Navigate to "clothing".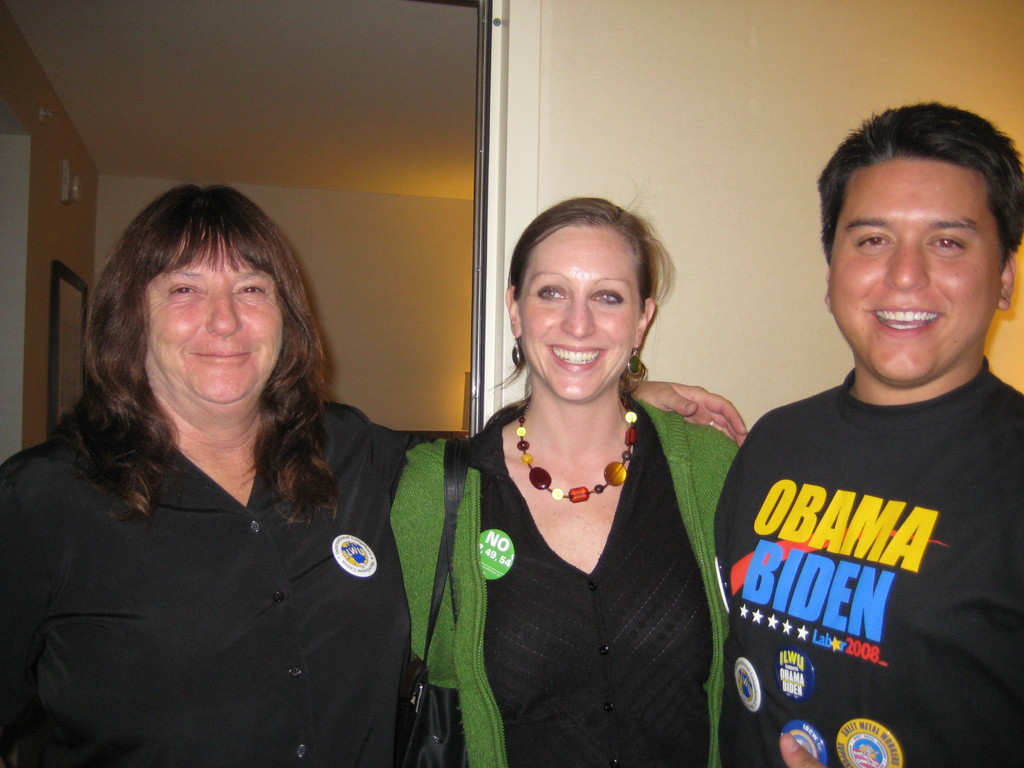
Navigation target: bbox=(387, 393, 739, 767).
